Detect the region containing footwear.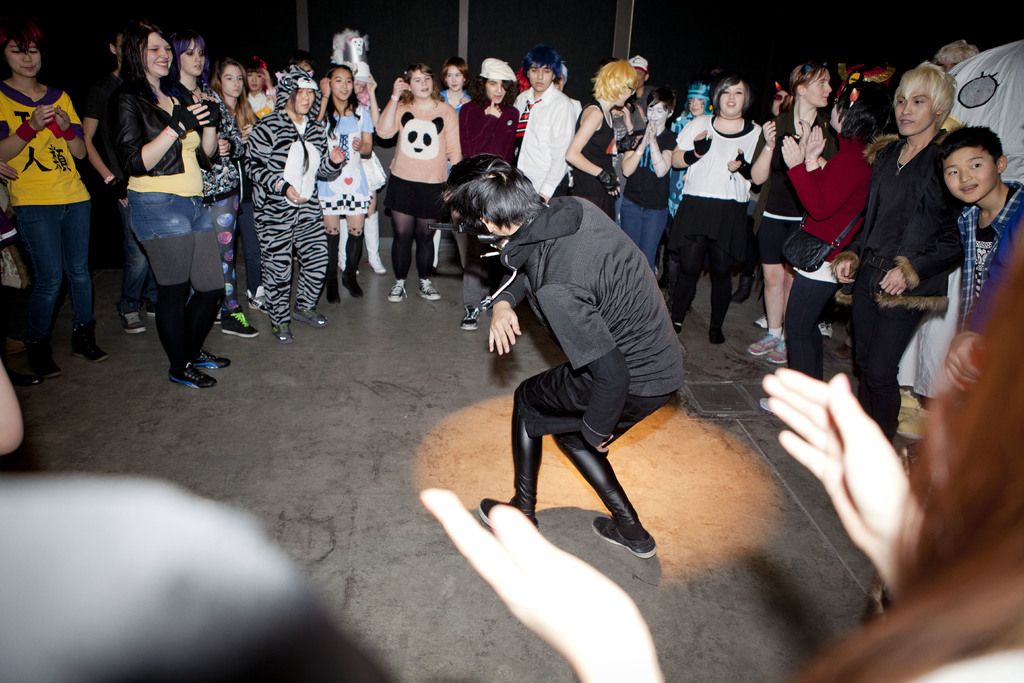
l=168, t=363, r=220, b=391.
